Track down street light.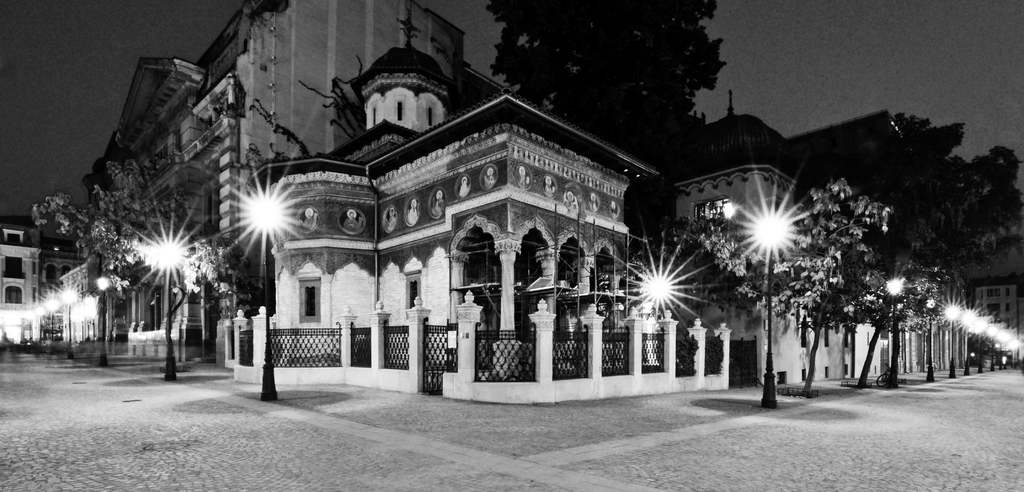
Tracked to {"x1": 152, "y1": 238, "x2": 184, "y2": 382}.
